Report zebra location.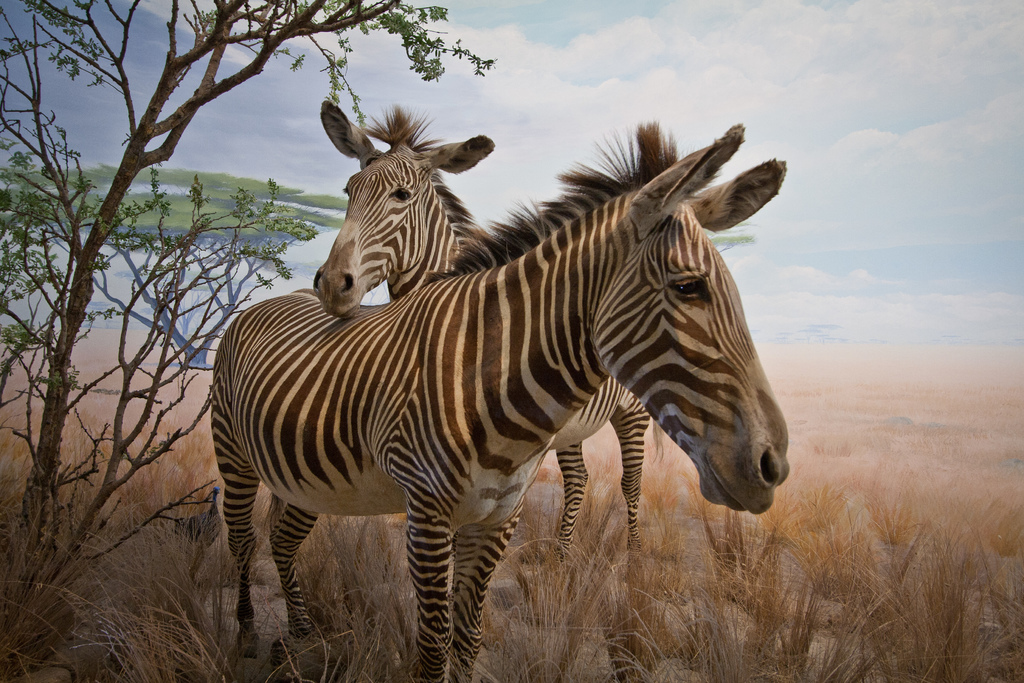
Report: 311,99,665,556.
